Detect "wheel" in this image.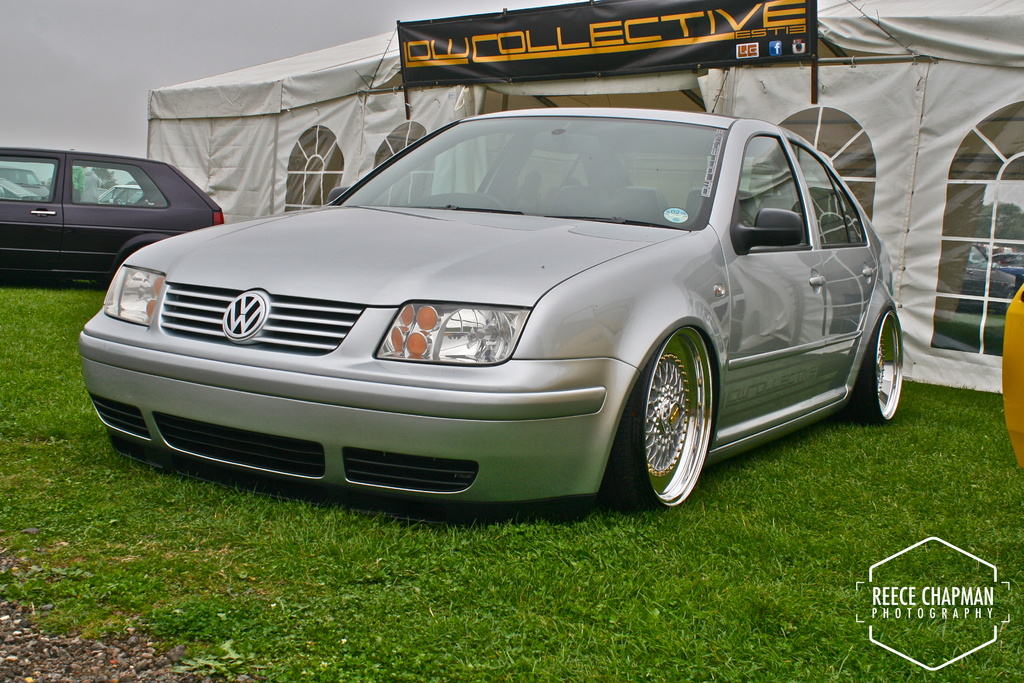
Detection: box=[474, 194, 507, 210].
